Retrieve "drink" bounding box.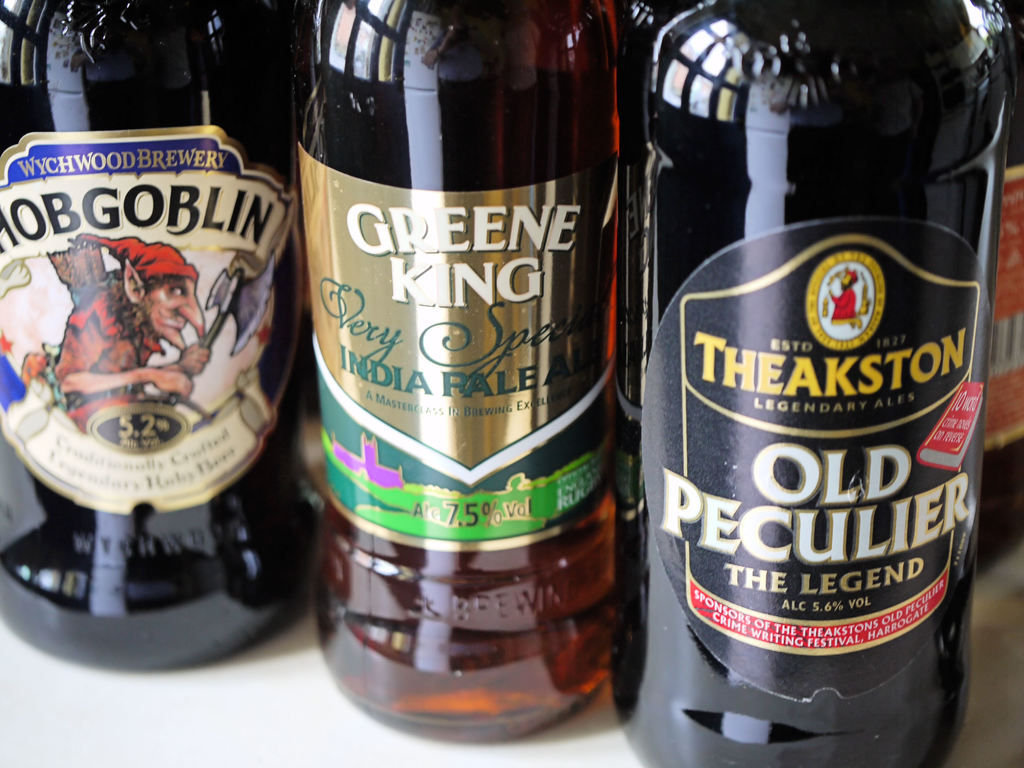
Bounding box: (left=616, top=0, right=1014, bottom=767).
